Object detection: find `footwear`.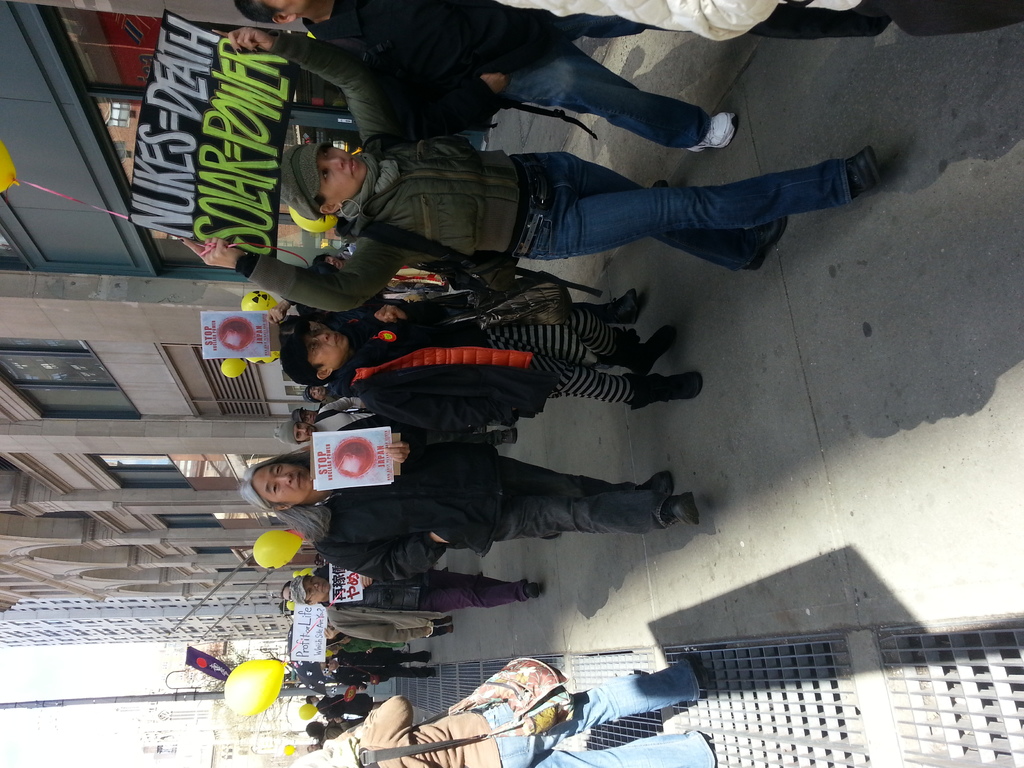
449/626/455/633.
